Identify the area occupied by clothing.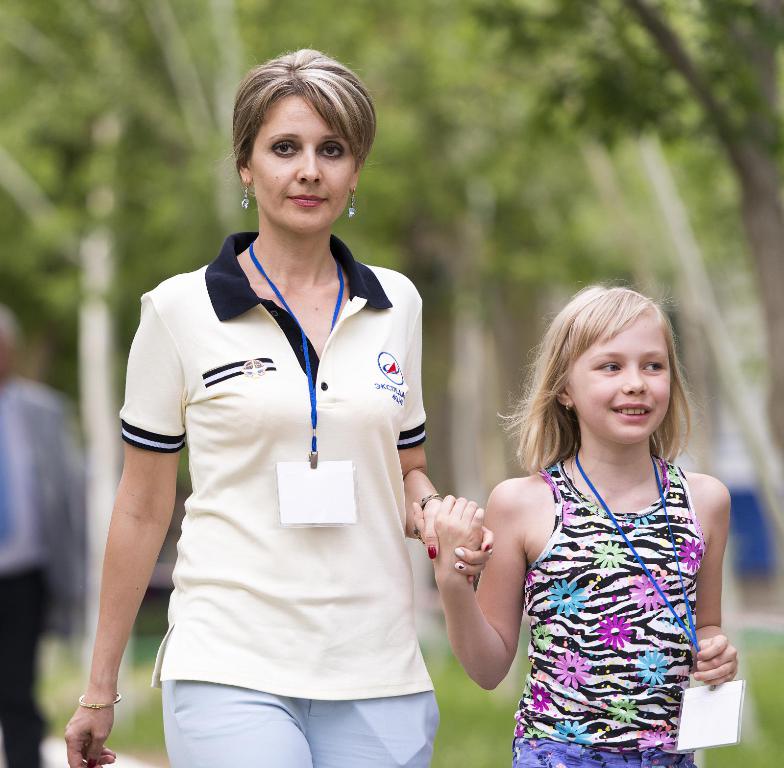
Area: Rect(493, 431, 719, 748).
